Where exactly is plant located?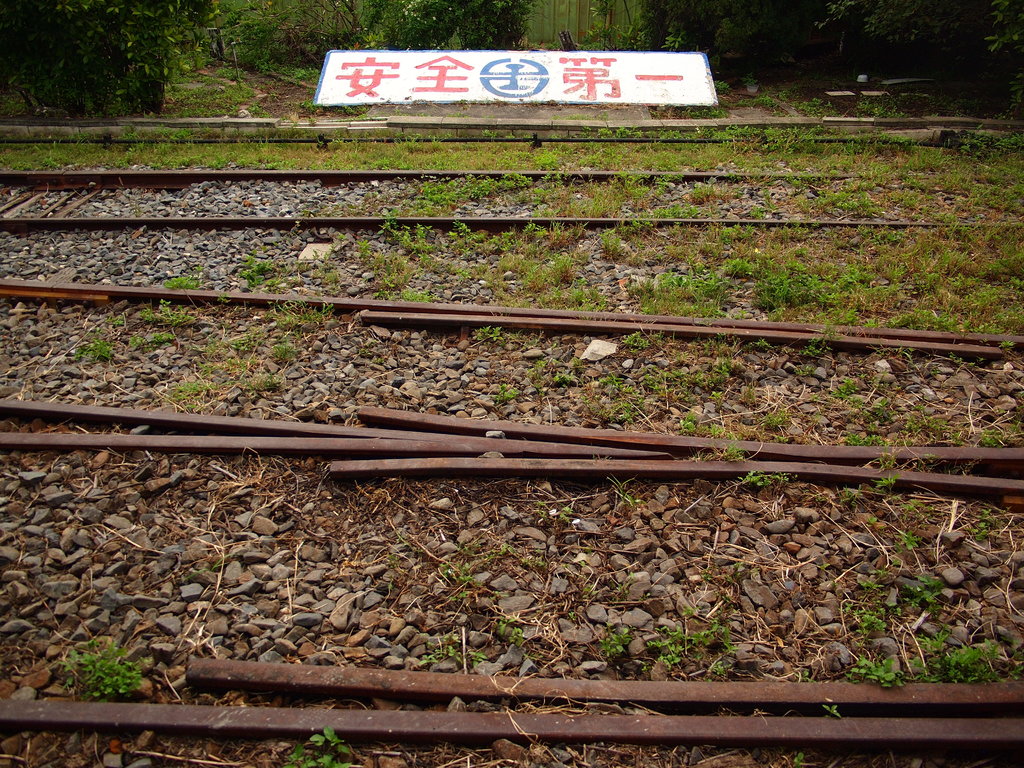
Its bounding box is [left=595, top=369, right=627, bottom=391].
